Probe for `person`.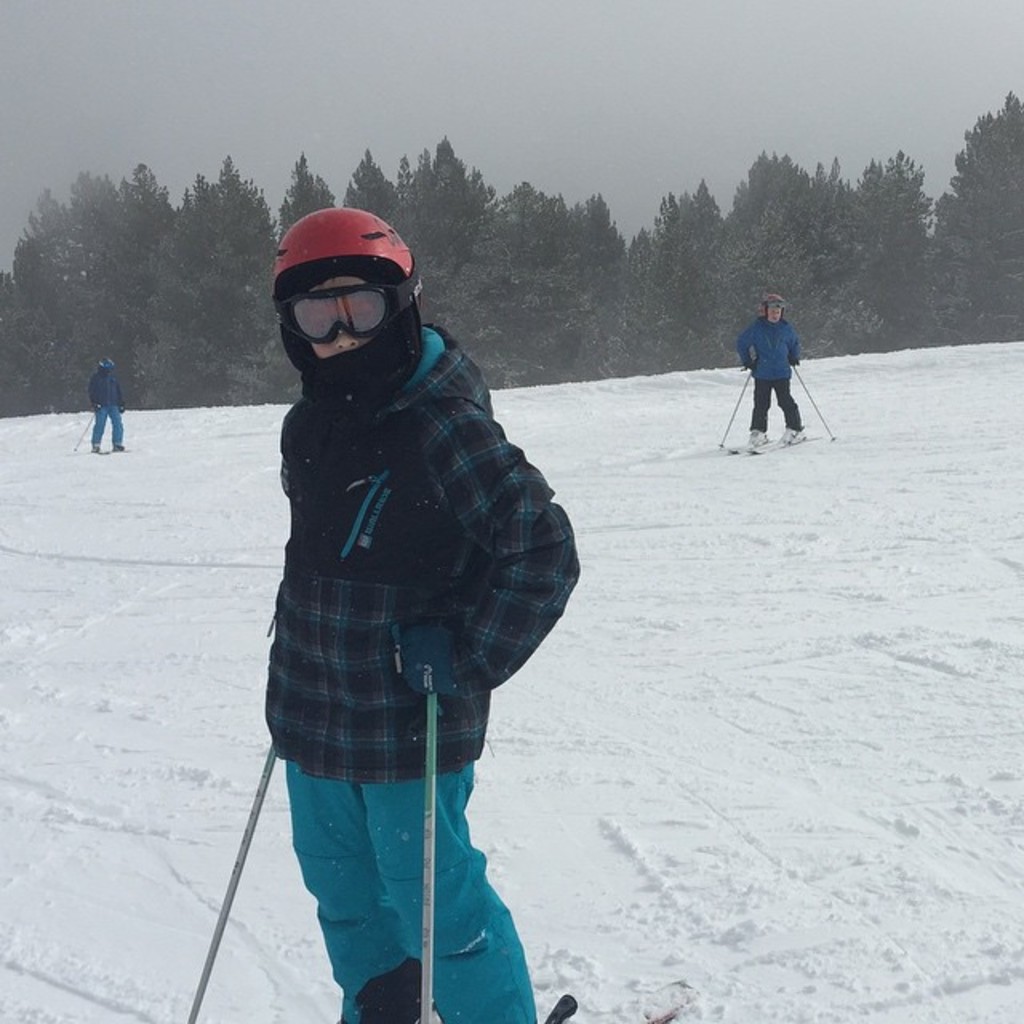
Probe result: crop(85, 360, 125, 456).
